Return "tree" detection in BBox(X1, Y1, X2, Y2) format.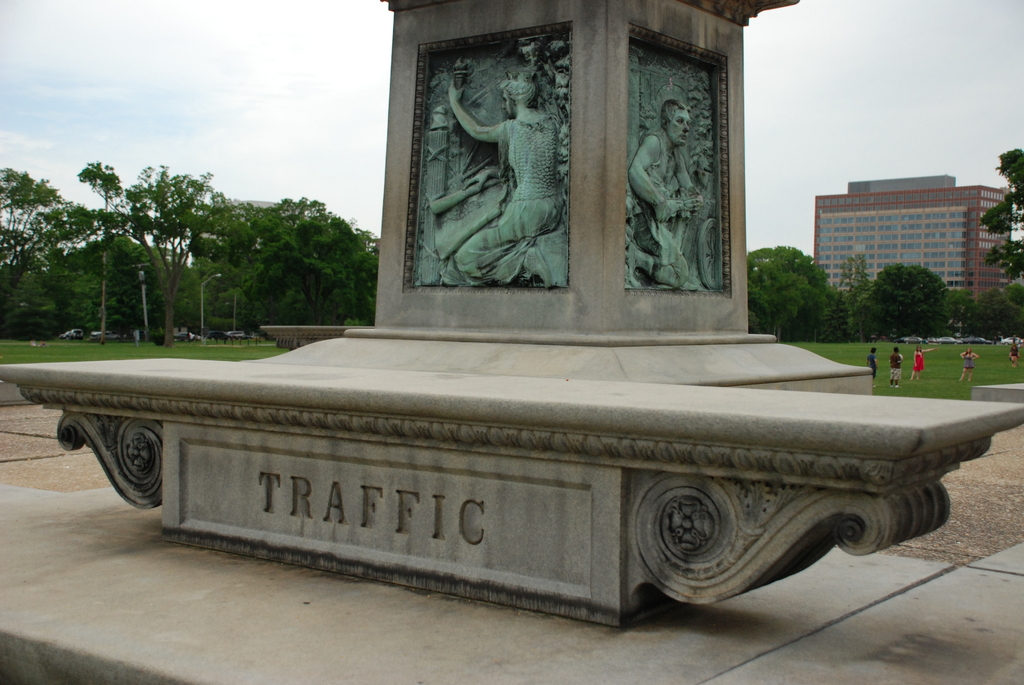
BBox(0, 165, 73, 340).
